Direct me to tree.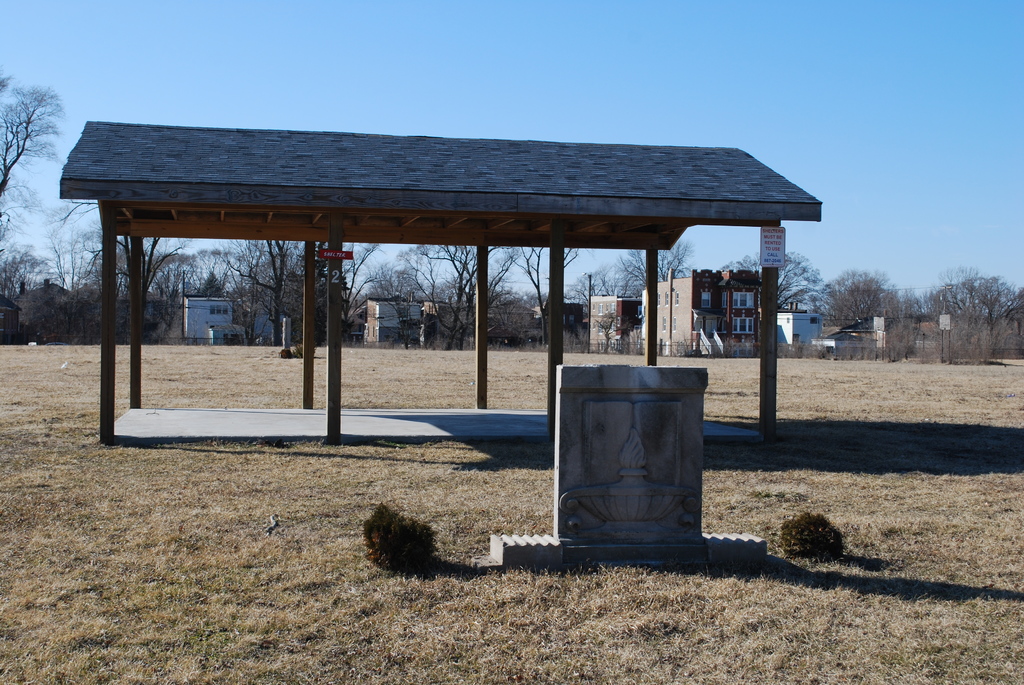
Direction: pyautogui.locateOnScreen(618, 244, 694, 288).
